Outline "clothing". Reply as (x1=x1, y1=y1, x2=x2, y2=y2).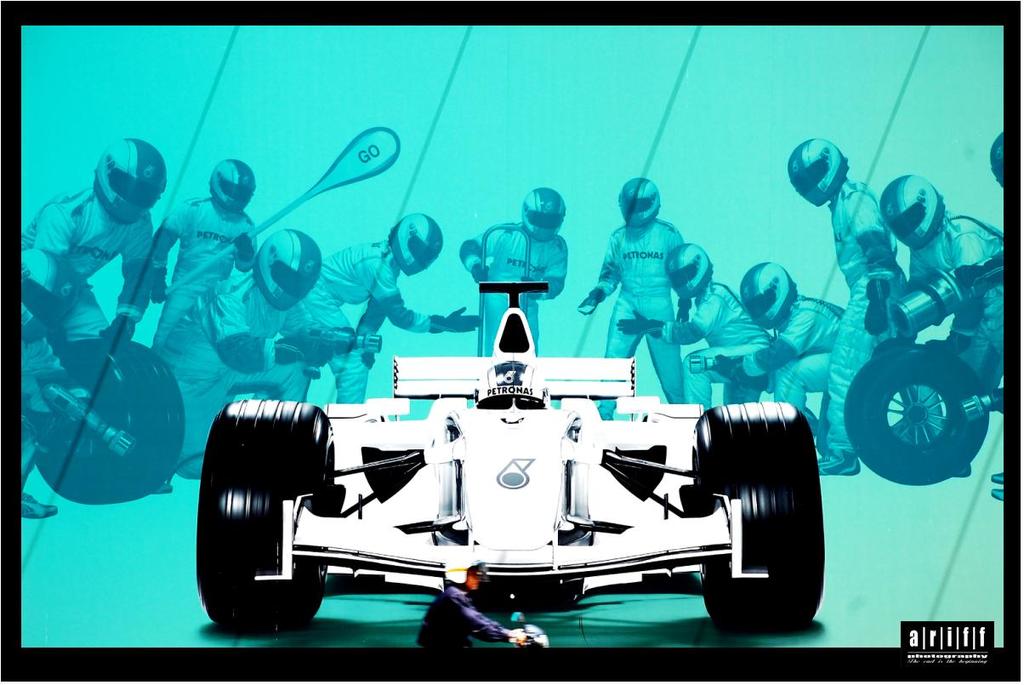
(x1=818, y1=182, x2=909, y2=461).
